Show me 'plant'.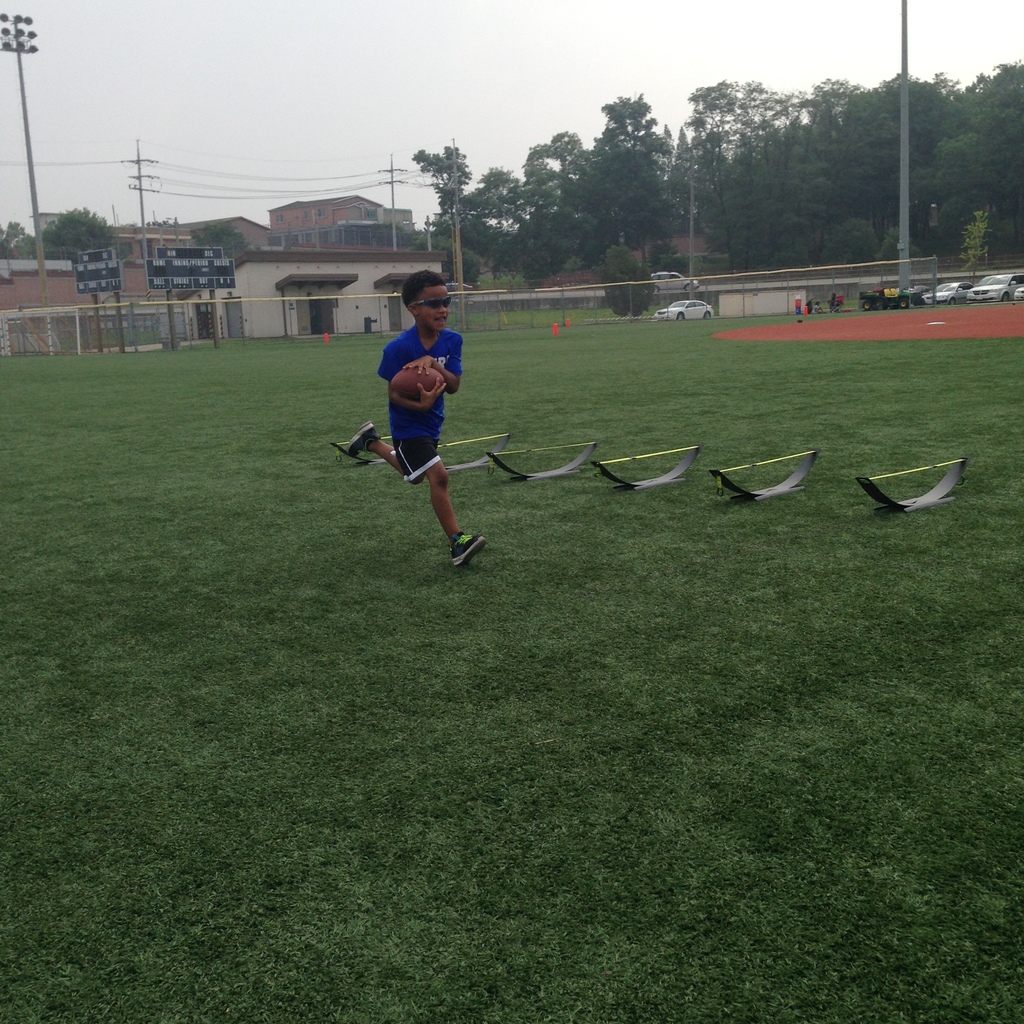
'plant' is here: <box>596,240,657,319</box>.
